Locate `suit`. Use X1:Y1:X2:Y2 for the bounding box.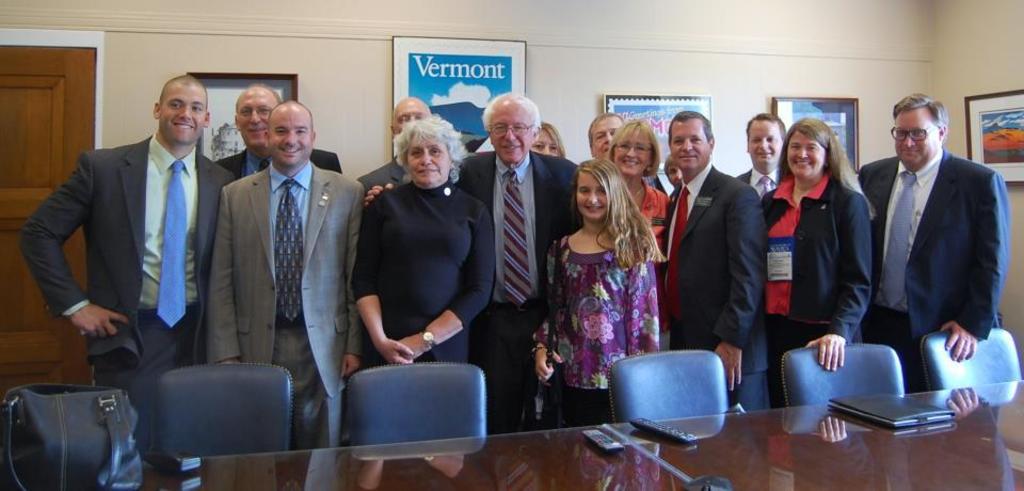
864:155:1011:396.
